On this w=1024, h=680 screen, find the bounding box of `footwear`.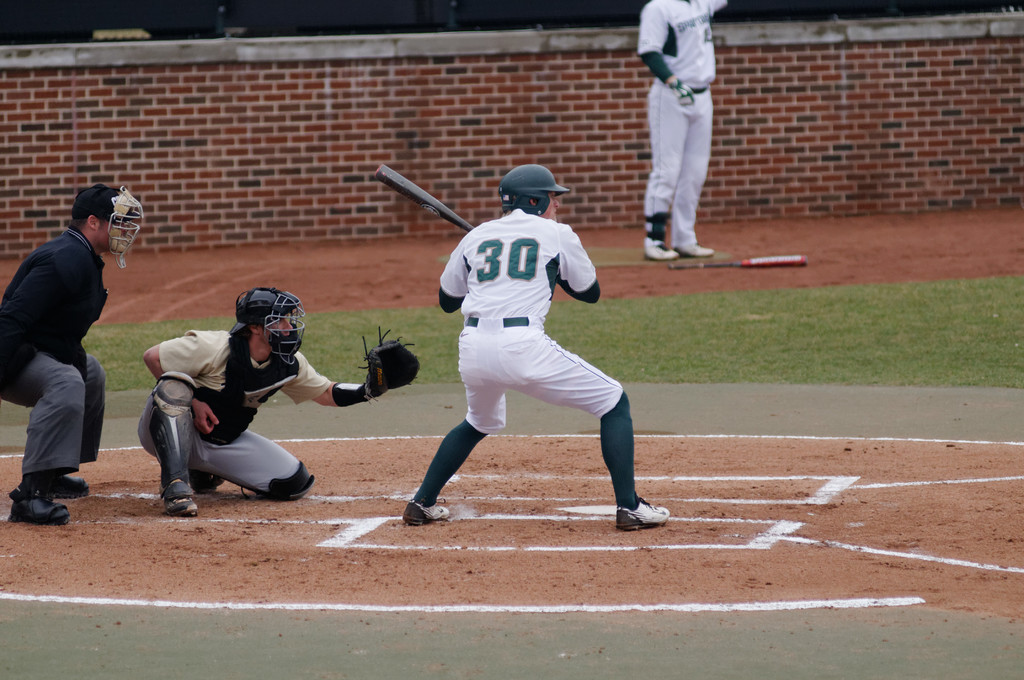
Bounding box: 199, 462, 225, 495.
